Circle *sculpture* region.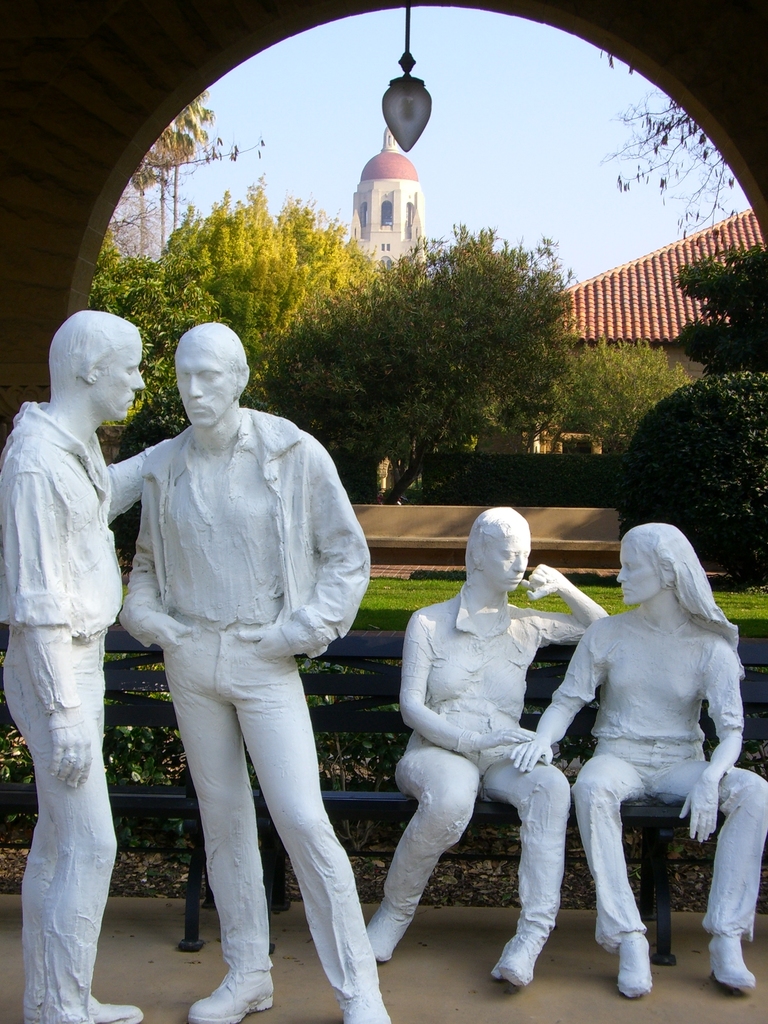
Region: detection(86, 275, 374, 992).
